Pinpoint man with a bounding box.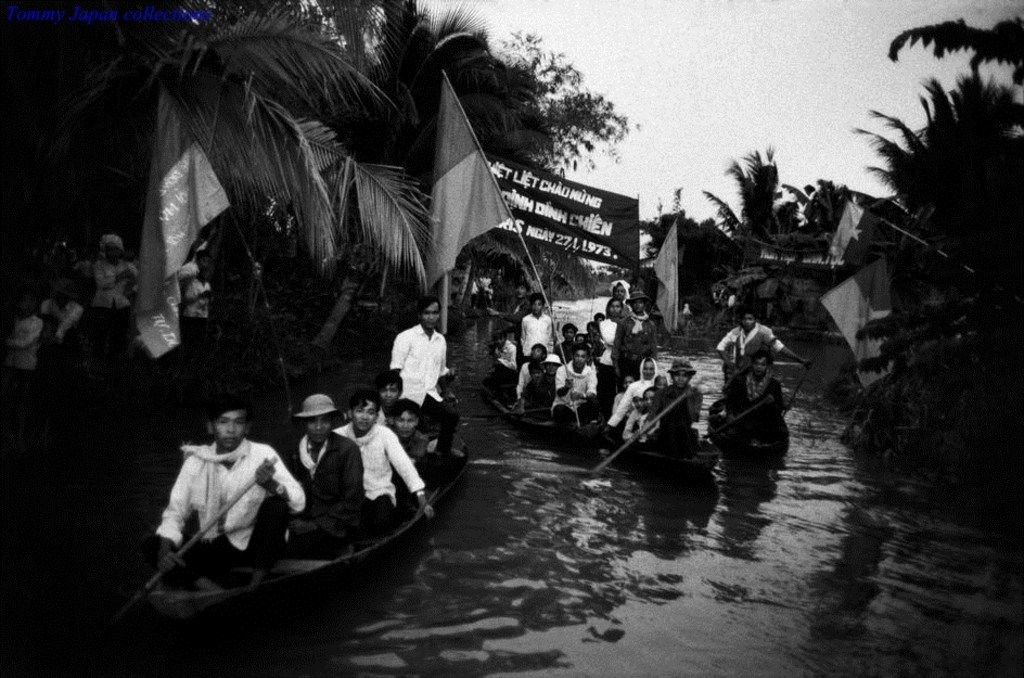
detection(732, 349, 785, 421).
